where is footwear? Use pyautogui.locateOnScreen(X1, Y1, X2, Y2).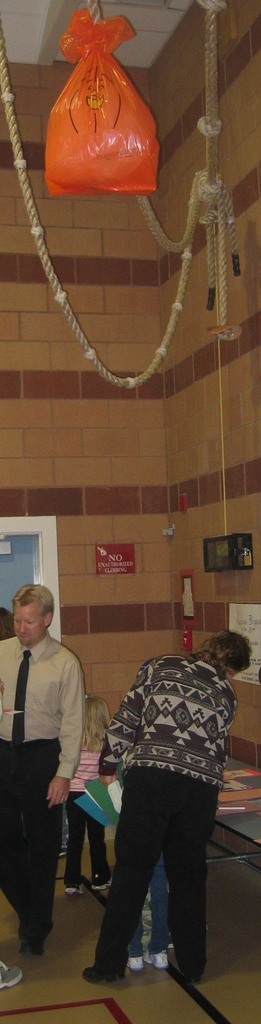
pyautogui.locateOnScreen(52, 879, 105, 893).
